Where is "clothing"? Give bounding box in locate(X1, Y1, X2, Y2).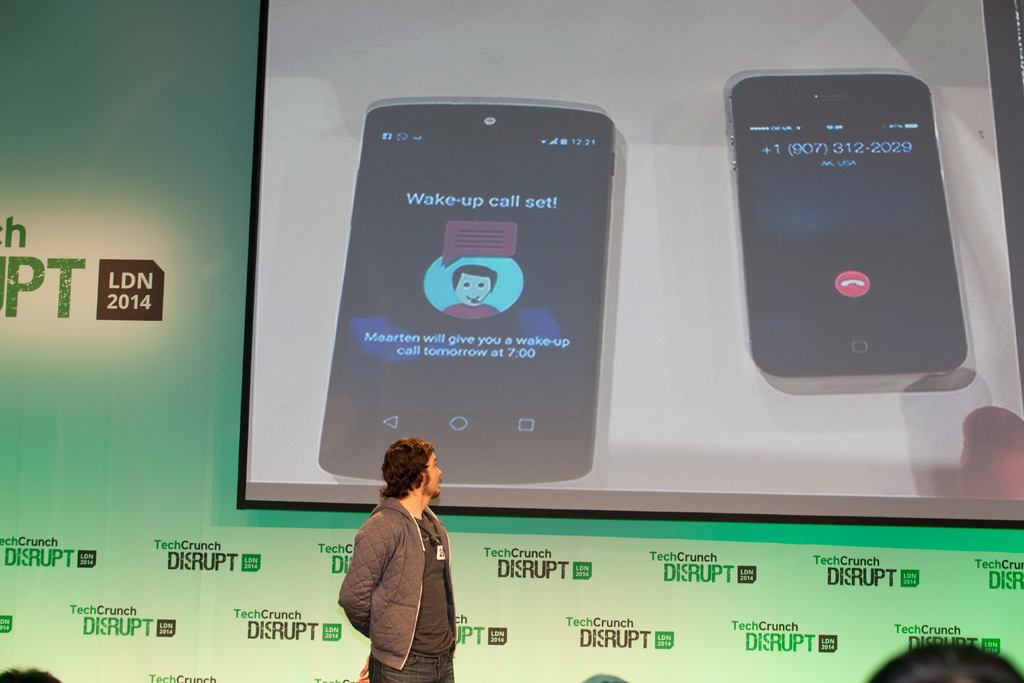
locate(349, 500, 467, 682).
